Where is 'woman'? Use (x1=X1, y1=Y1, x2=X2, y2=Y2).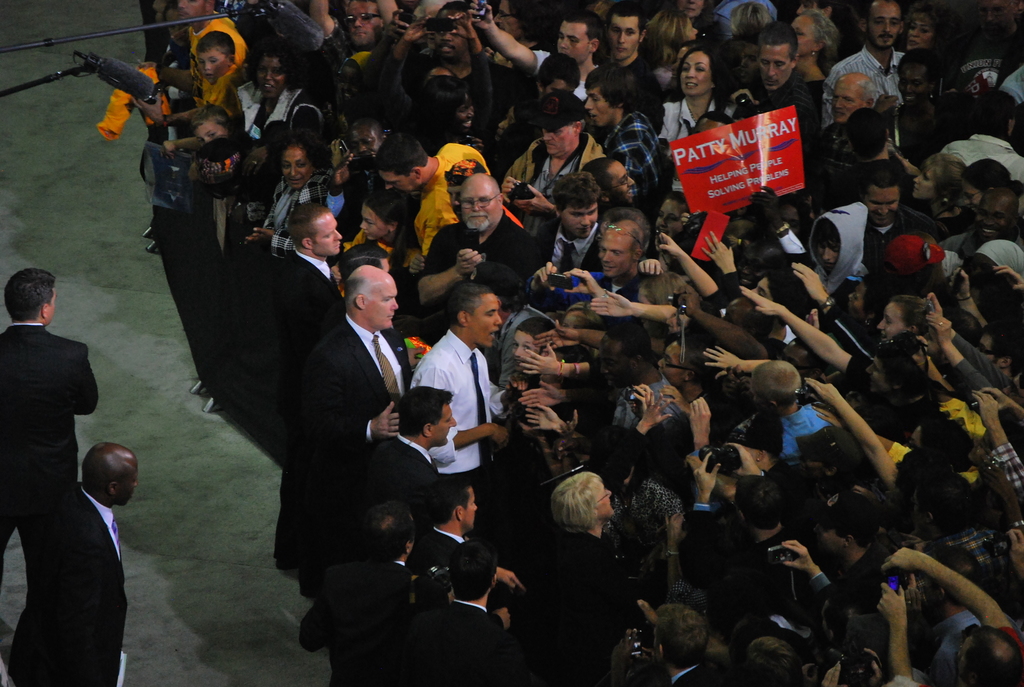
(x1=788, y1=8, x2=840, y2=145).
